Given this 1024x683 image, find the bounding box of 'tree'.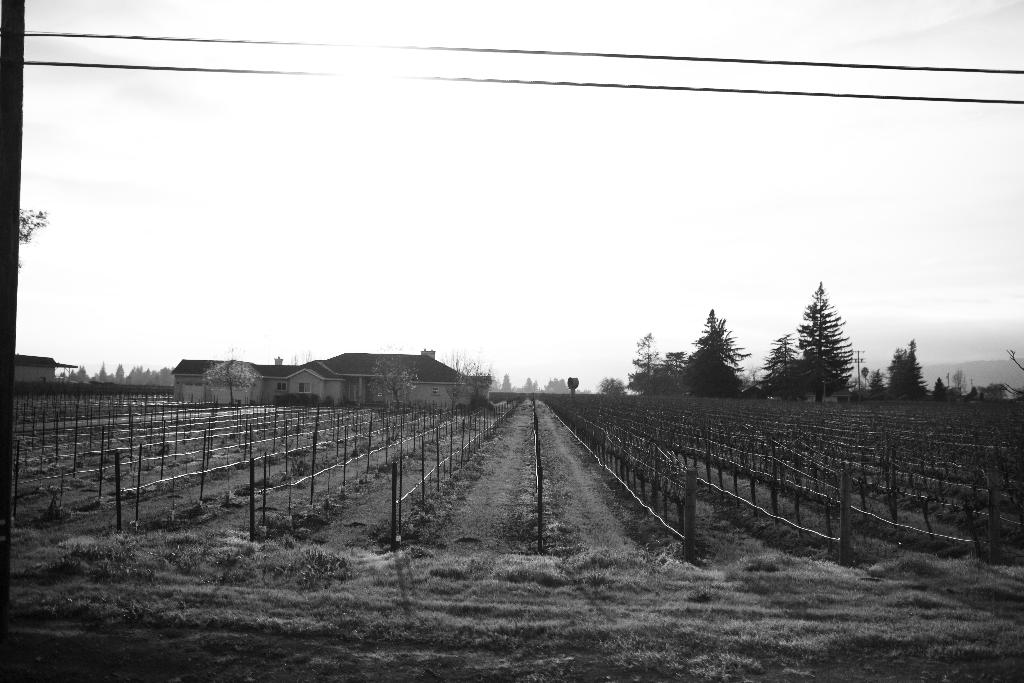
bbox=(790, 283, 861, 390).
